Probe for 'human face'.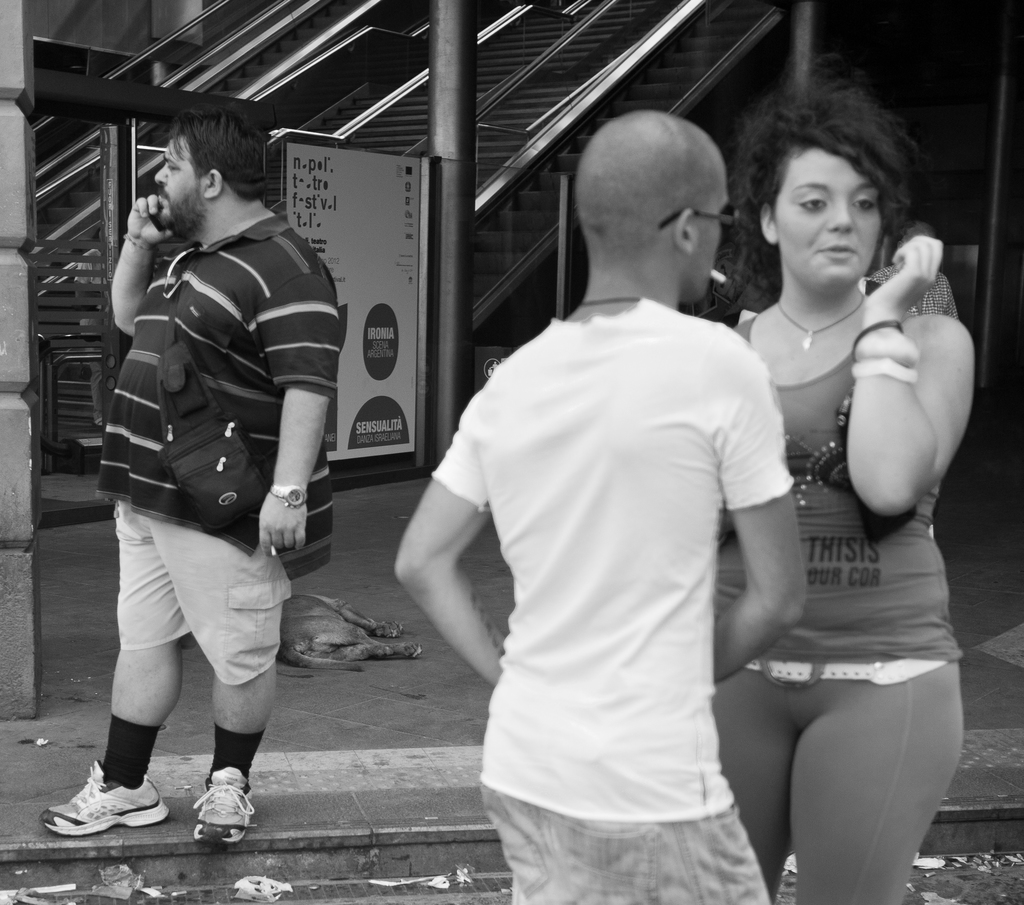
Probe result: (left=697, top=175, right=731, bottom=296).
